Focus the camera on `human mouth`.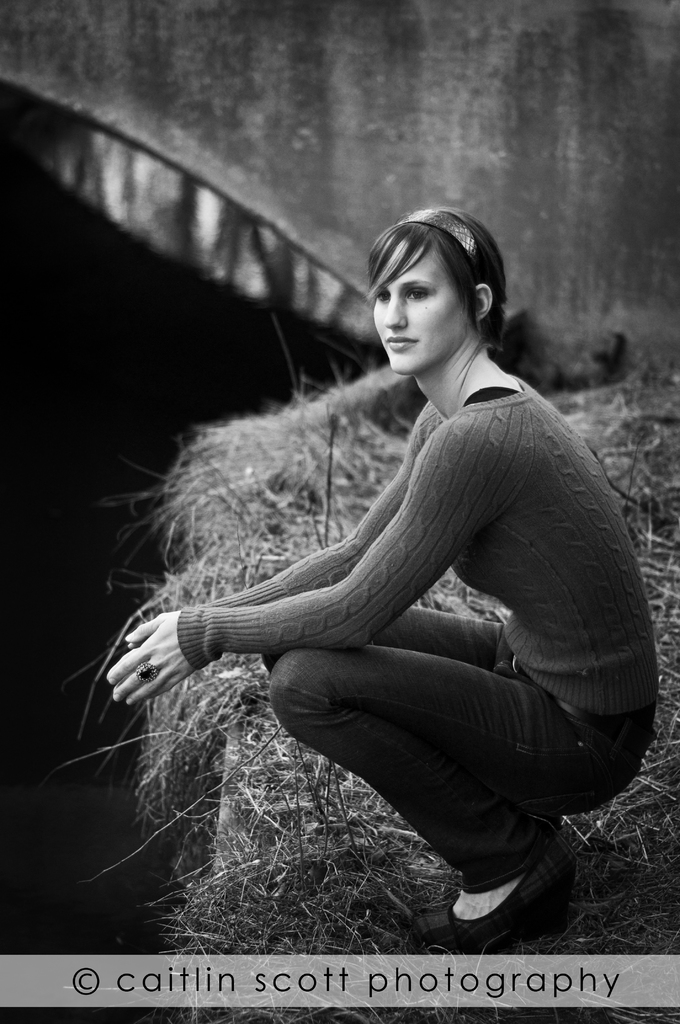
Focus region: (x1=385, y1=333, x2=422, y2=349).
